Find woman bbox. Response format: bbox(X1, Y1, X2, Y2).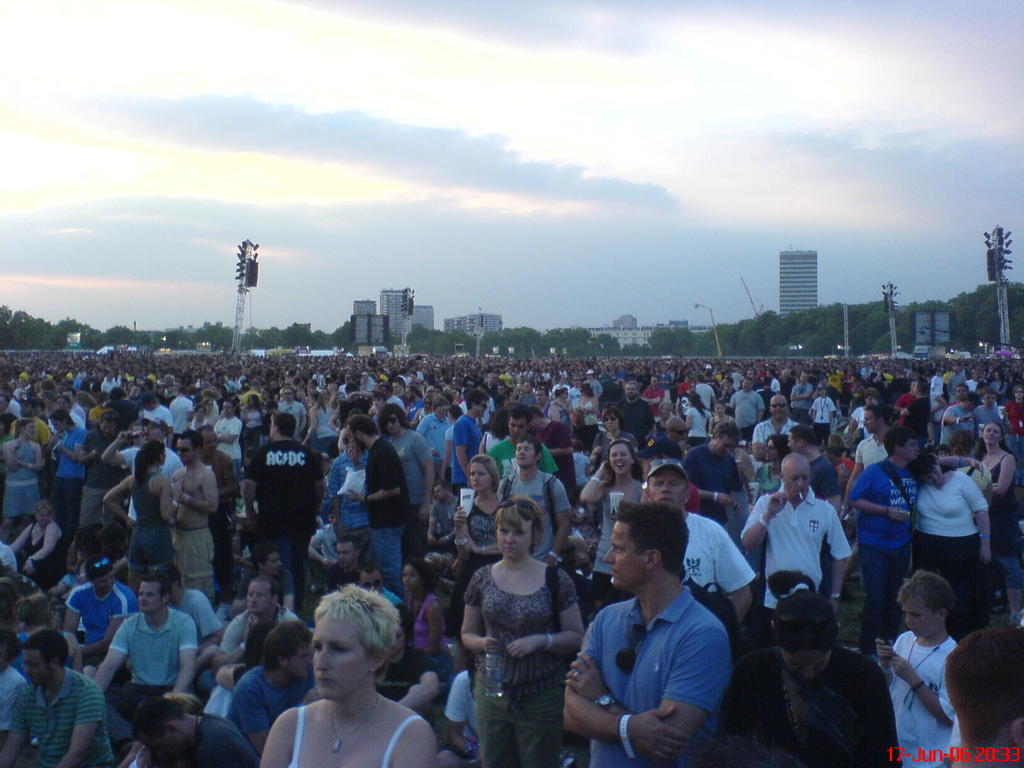
bbox(910, 450, 1002, 633).
